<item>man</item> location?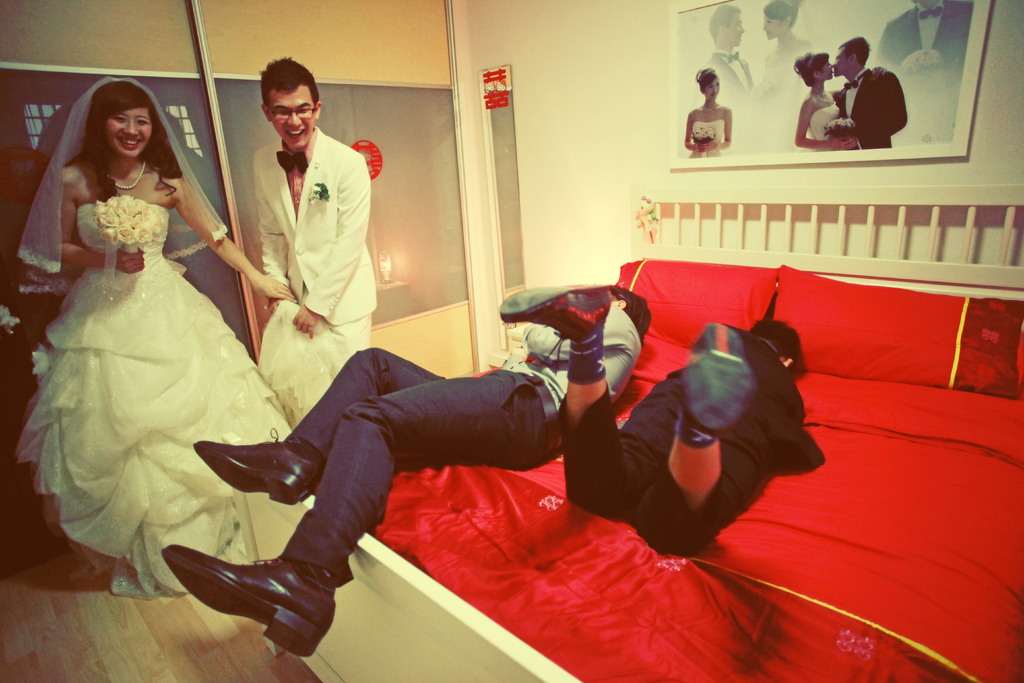
box=[830, 33, 903, 147]
